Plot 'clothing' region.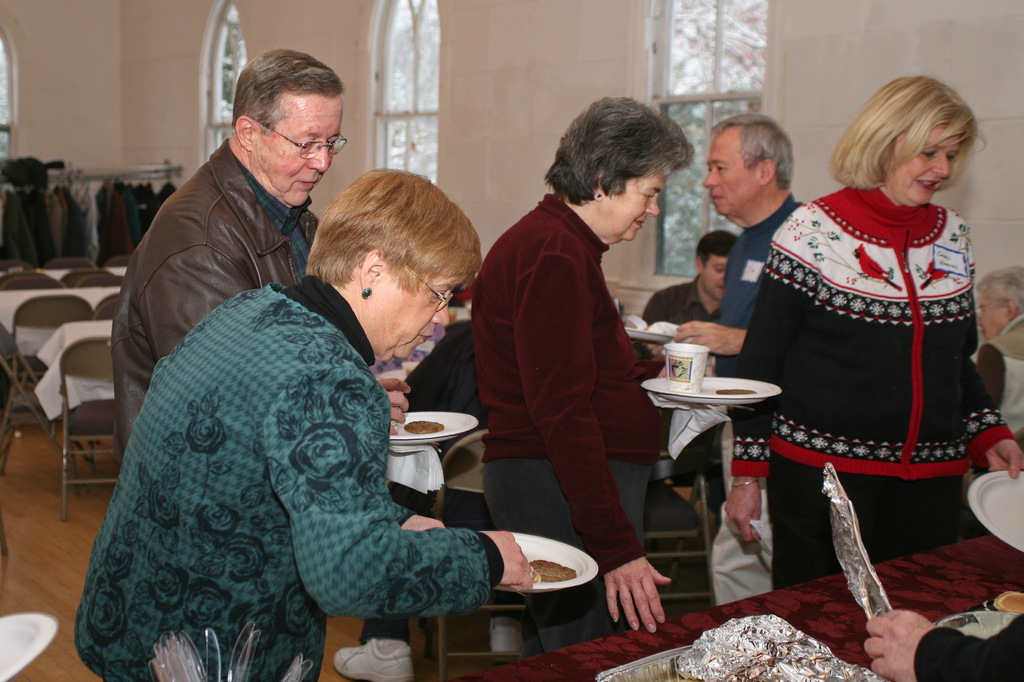
Plotted at 120, 139, 321, 457.
